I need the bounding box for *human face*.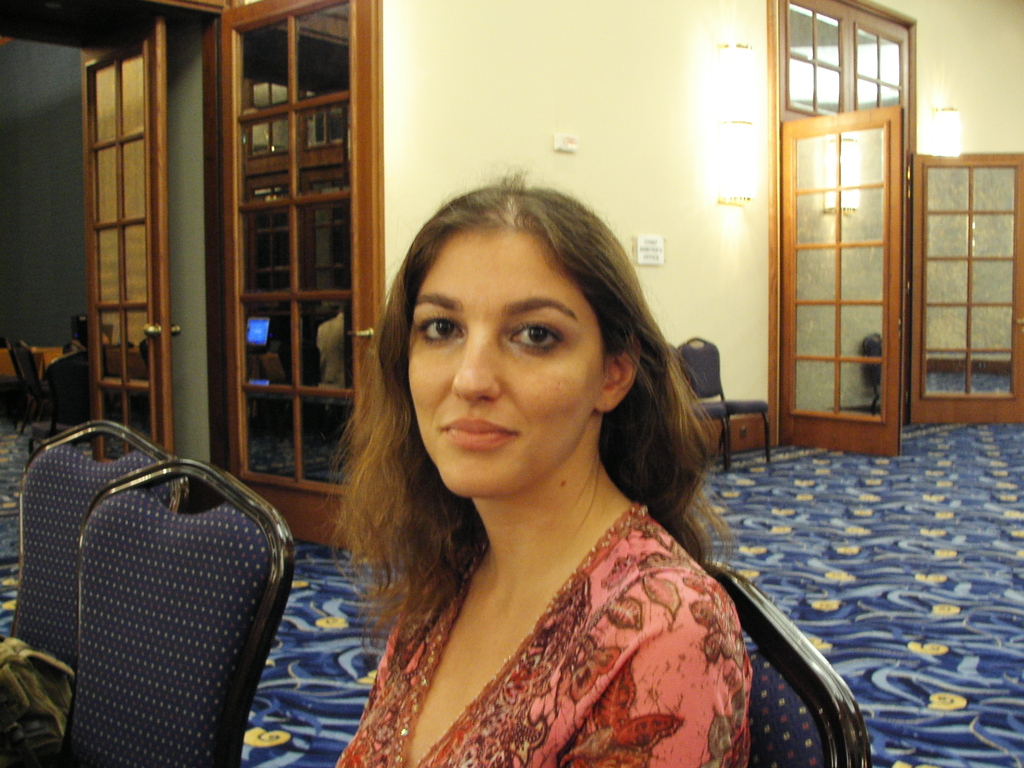
Here it is: [408,249,604,497].
